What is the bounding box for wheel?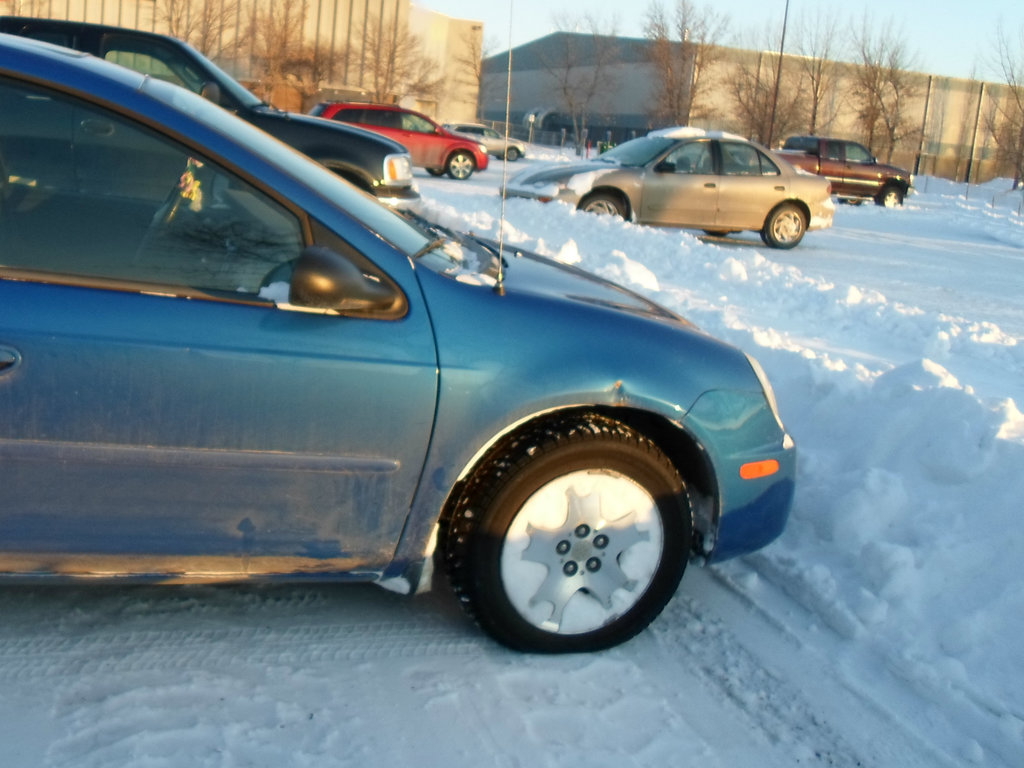
Rect(132, 183, 184, 269).
